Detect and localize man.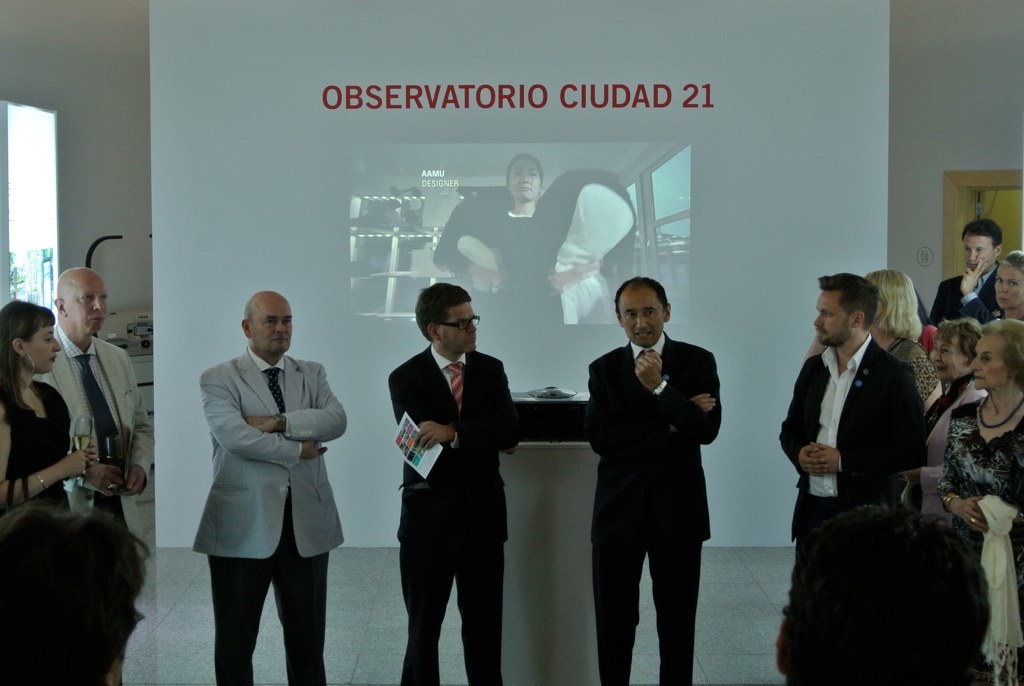
Localized at 772:267:936:590.
